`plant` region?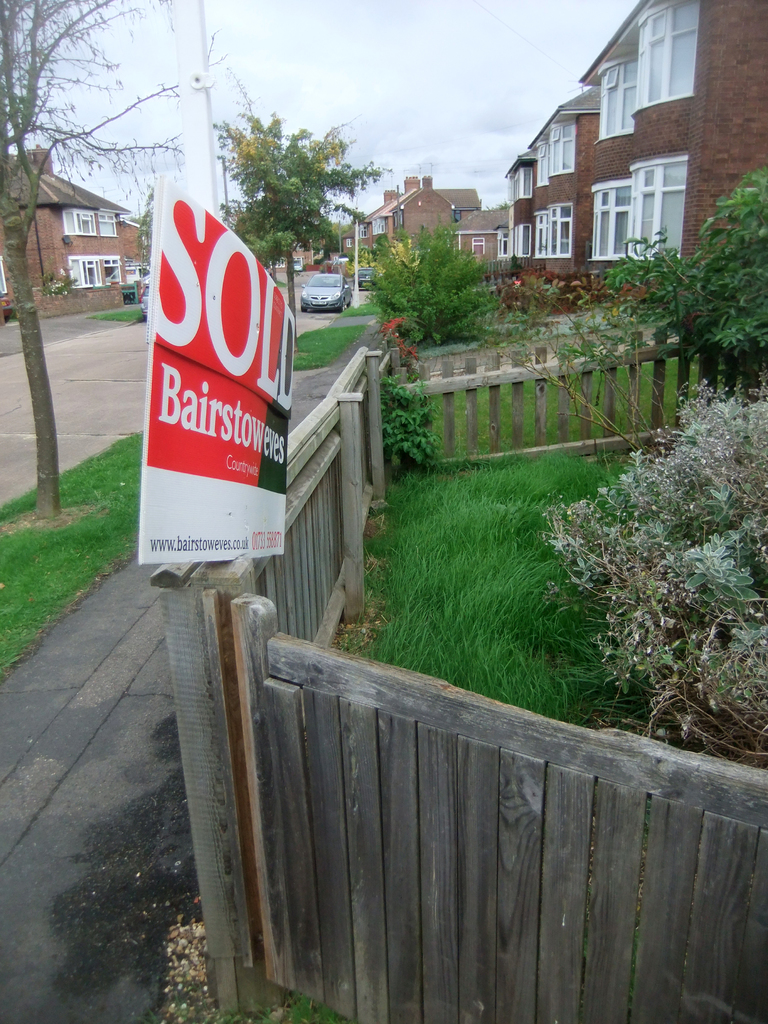
crop(598, 166, 767, 354)
